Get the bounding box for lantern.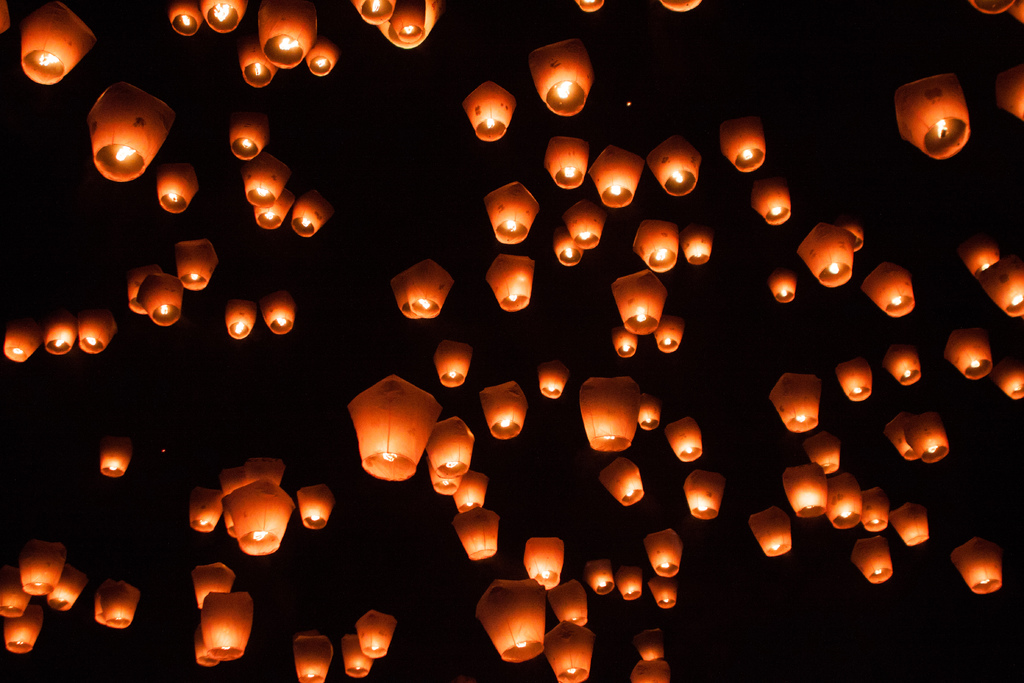
<region>748, 506, 794, 555</region>.
